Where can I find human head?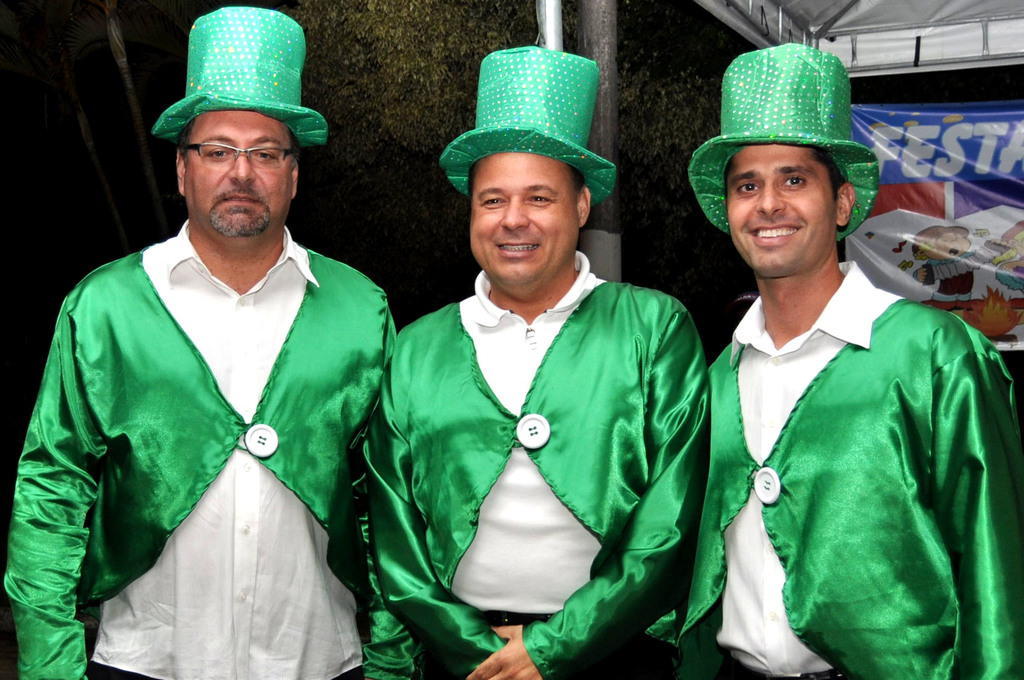
You can find it at BBox(911, 222, 975, 263).
